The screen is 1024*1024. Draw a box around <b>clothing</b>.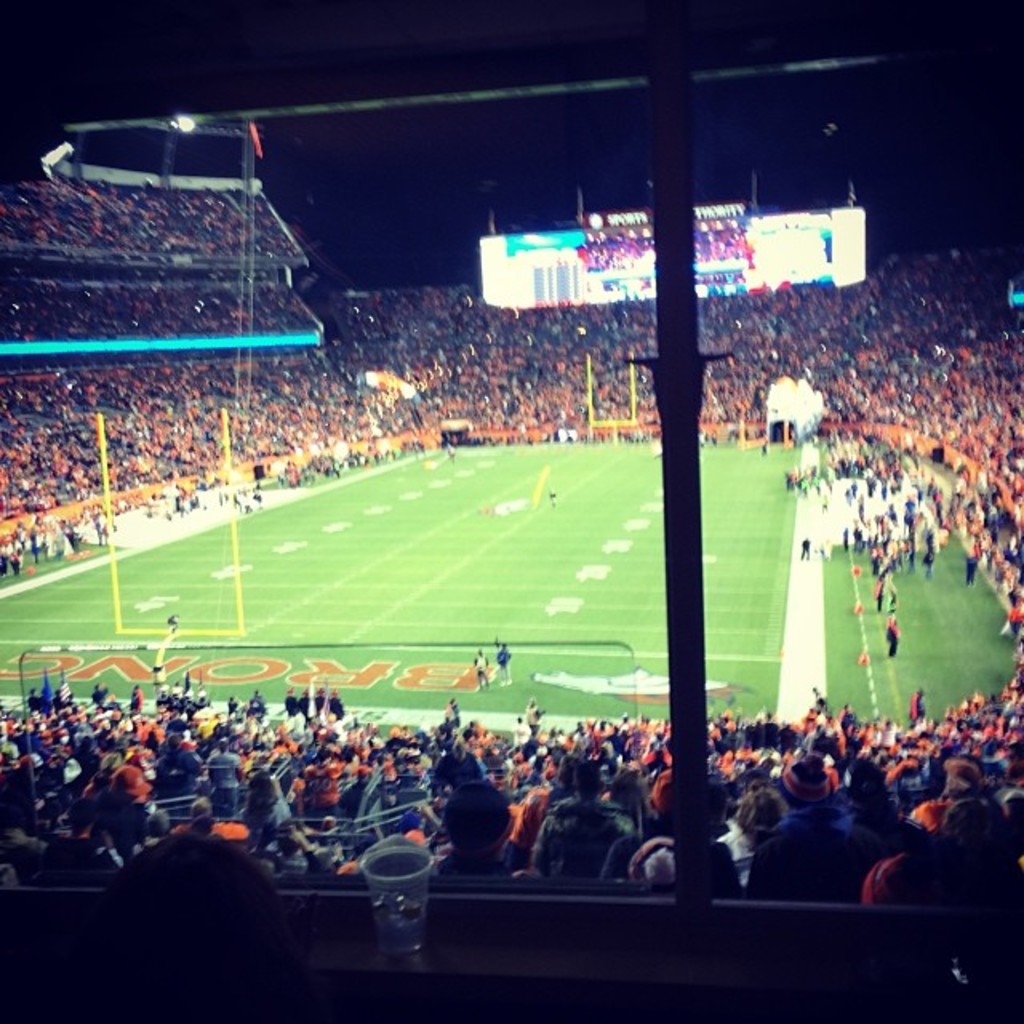
locate(885, 624, 901, 661).
